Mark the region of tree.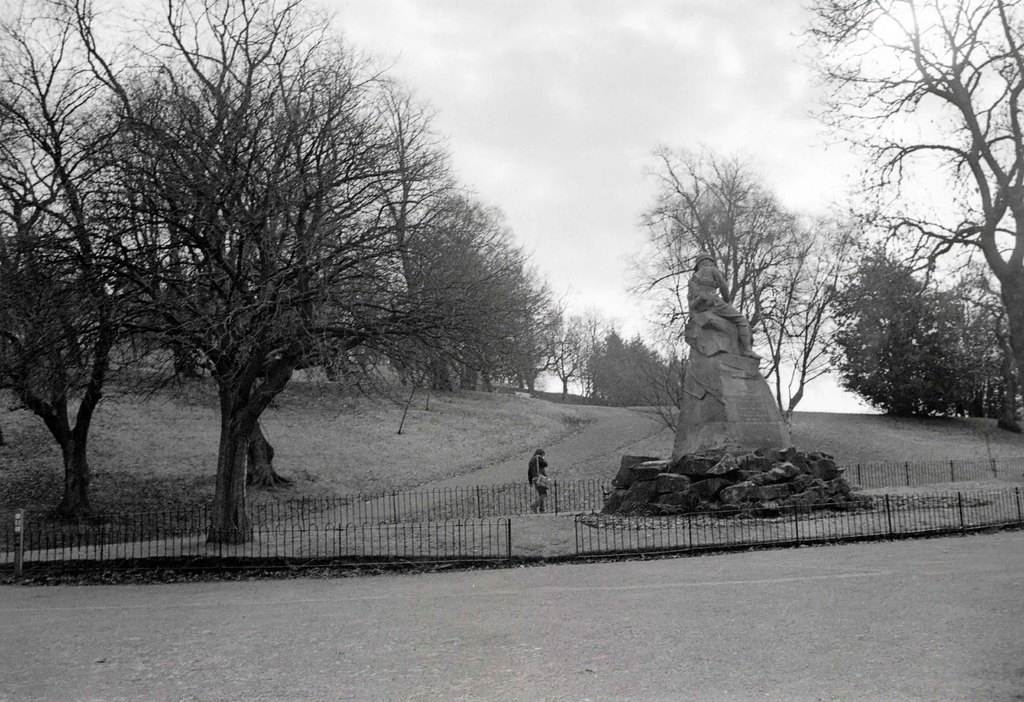
Region: BBox(828, 229, 968, 425).
